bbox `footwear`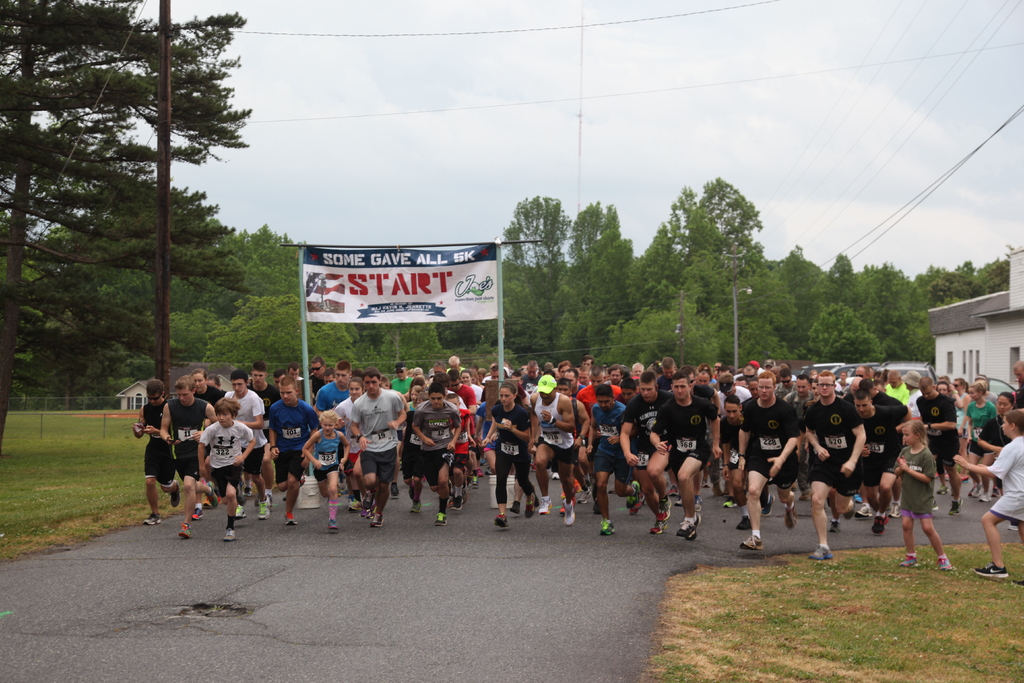
{"x1": 784, "y1": 497, "x2": 797, "y2": 528}
